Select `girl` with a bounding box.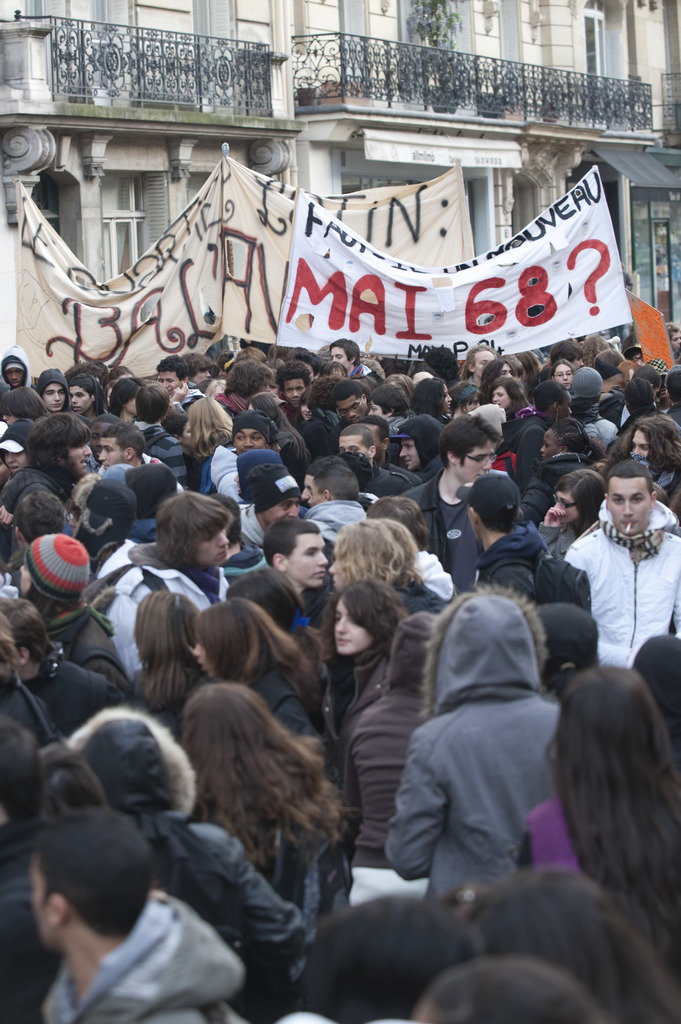
<region>124, 579, 198, 741</region>.
